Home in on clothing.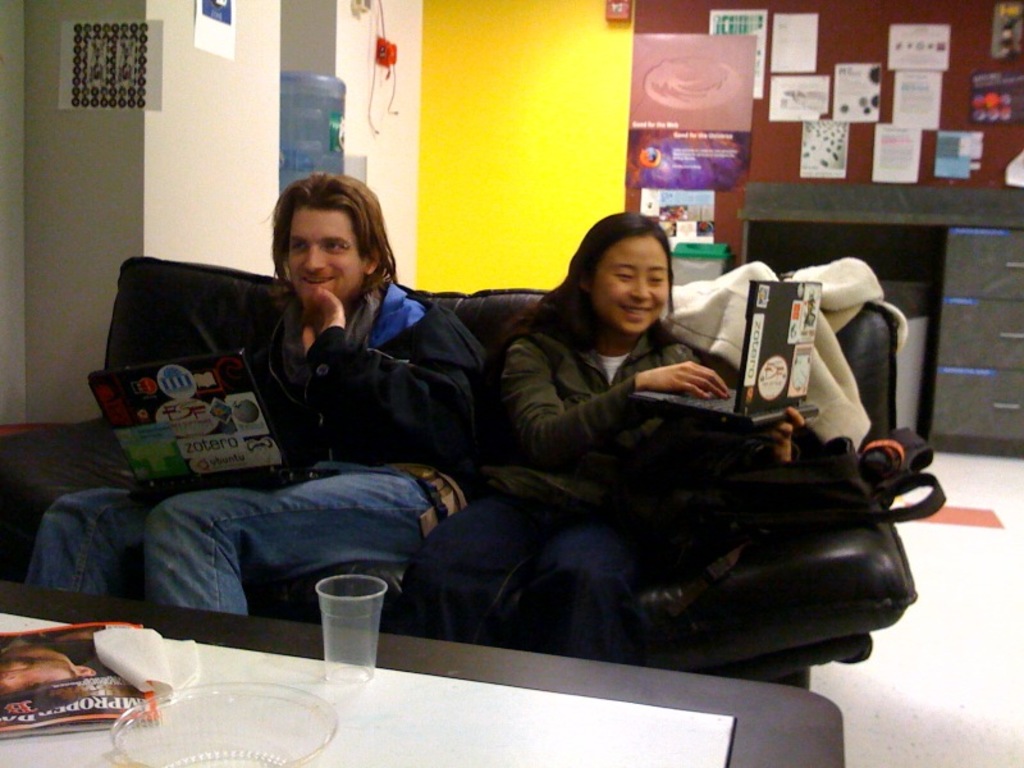
Homed in at detection(454, 215, 873, 690).
